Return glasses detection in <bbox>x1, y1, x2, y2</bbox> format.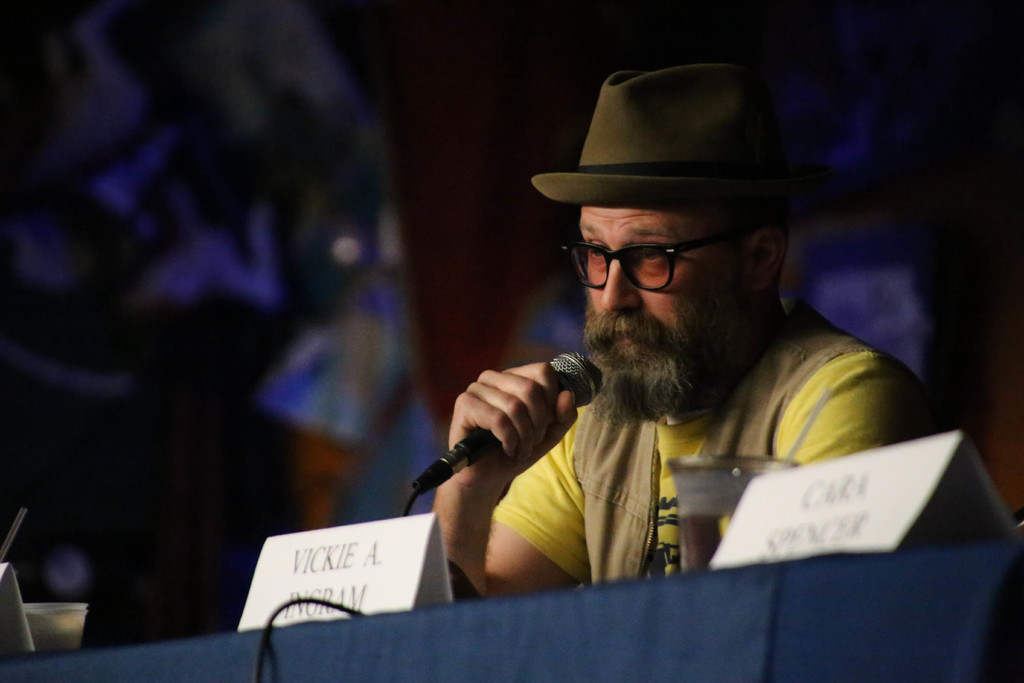
<bbox>544, 222, 749, 290</bbox>.
